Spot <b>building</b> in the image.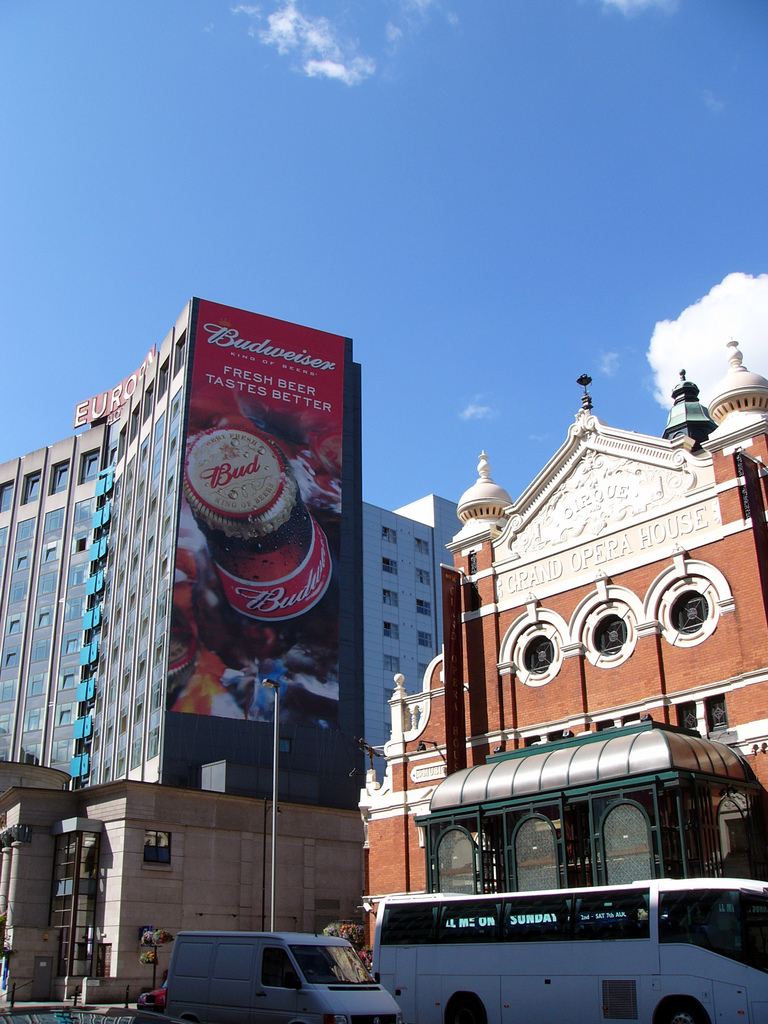
<b>building</b> found at x1=361, y1=493, x2=463, y2=781.
